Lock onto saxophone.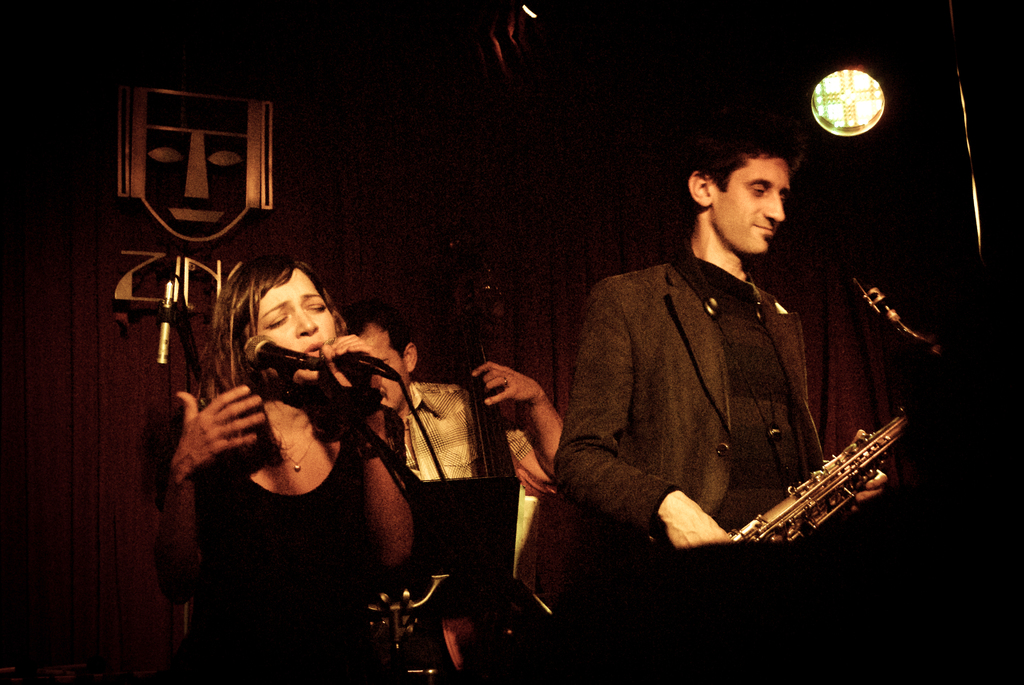
Locked: bbox=(723, 266, 952, 543).
